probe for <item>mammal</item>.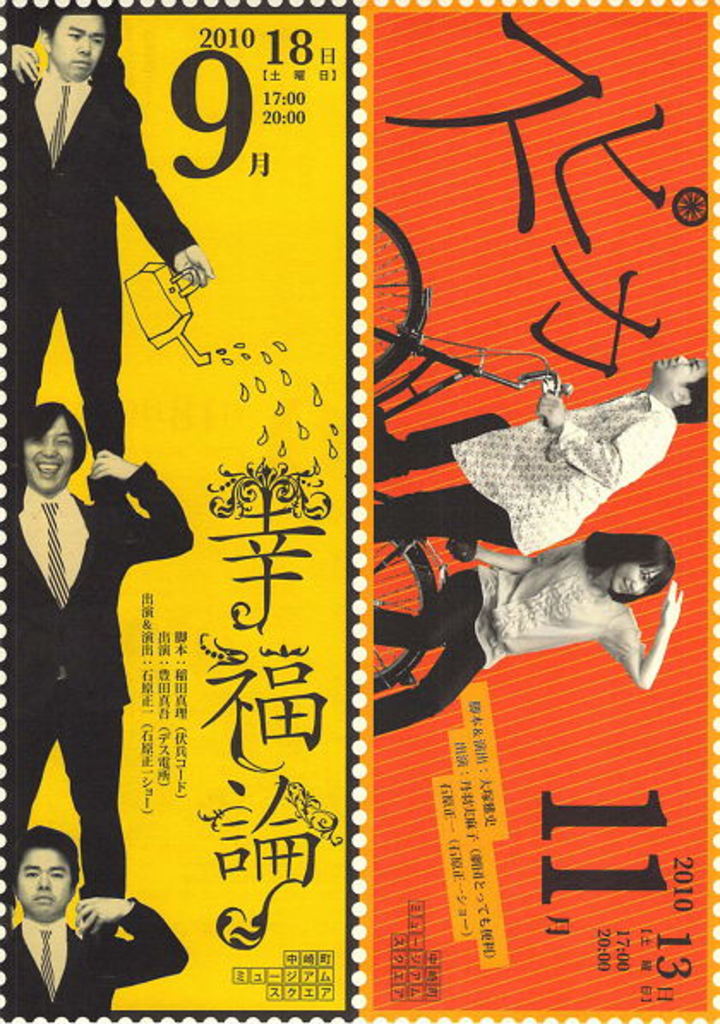
Probe result: select_region(0, 849, 180, 1009).
